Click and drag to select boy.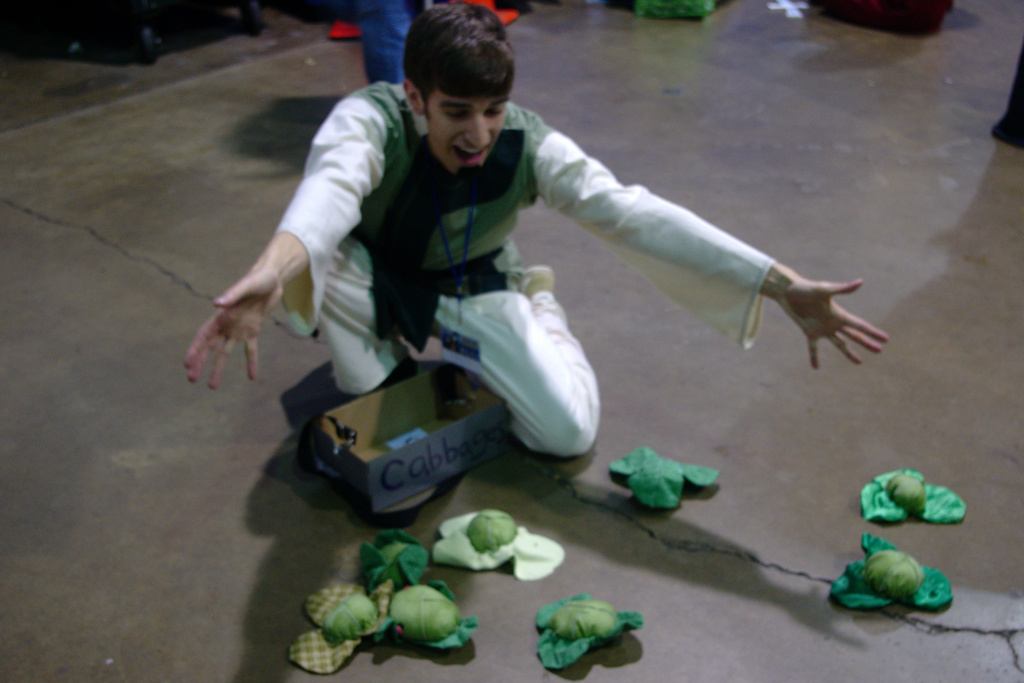
Selection: bbox=[162, 0, 897, 465].
